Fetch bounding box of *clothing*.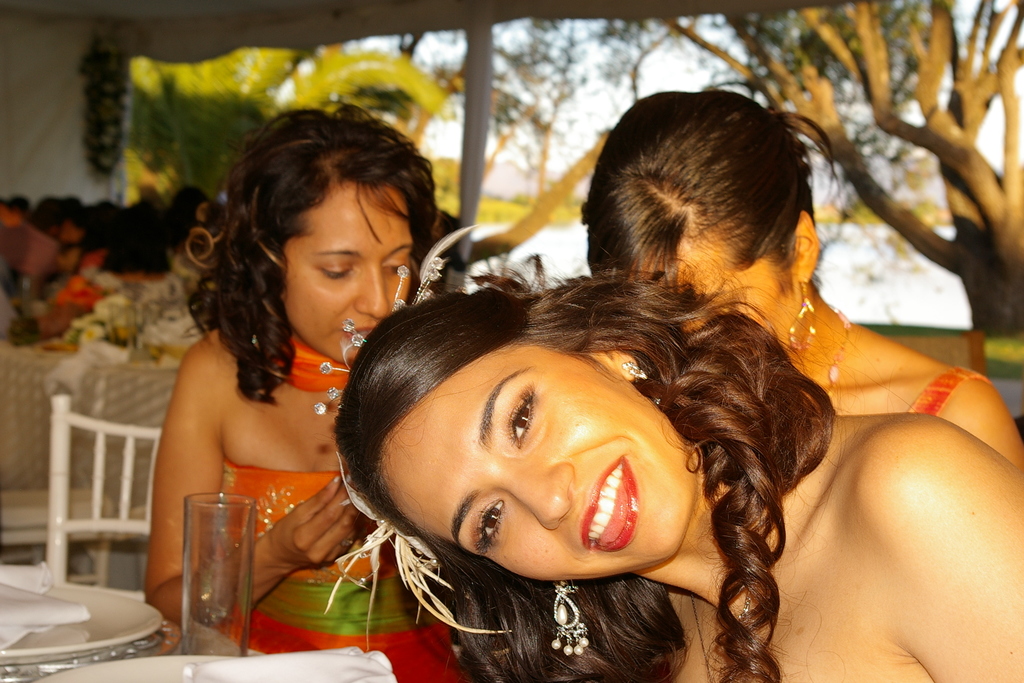
Bbox: locate(220, 454, 471, 682).
